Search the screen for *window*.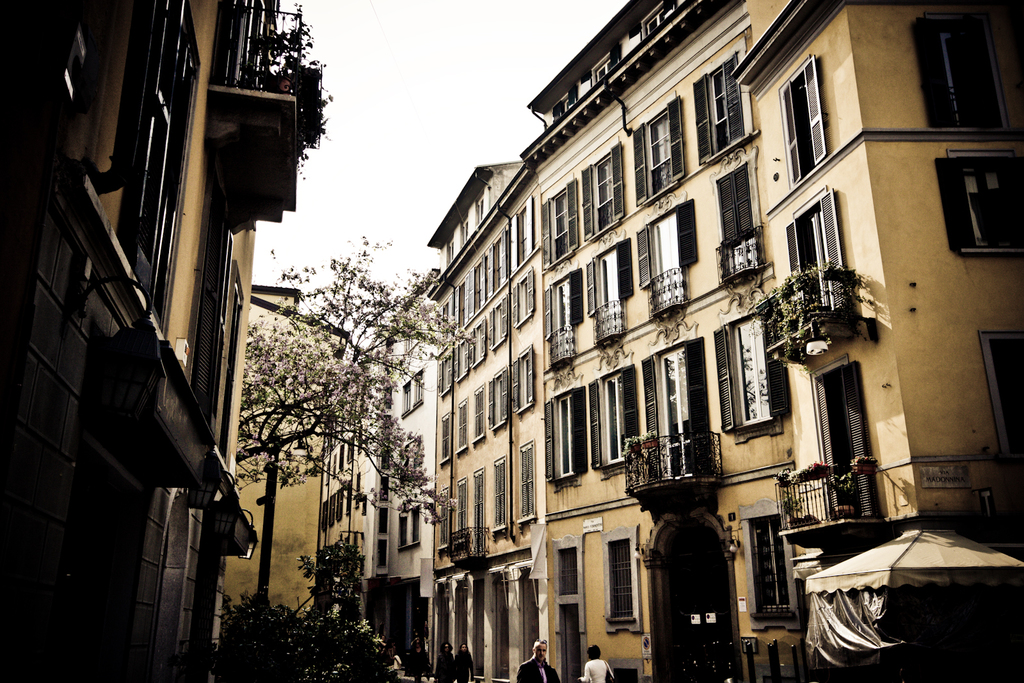
Found at {"left": 514, "top": 442, "right": 536, "bottom": 524}.
